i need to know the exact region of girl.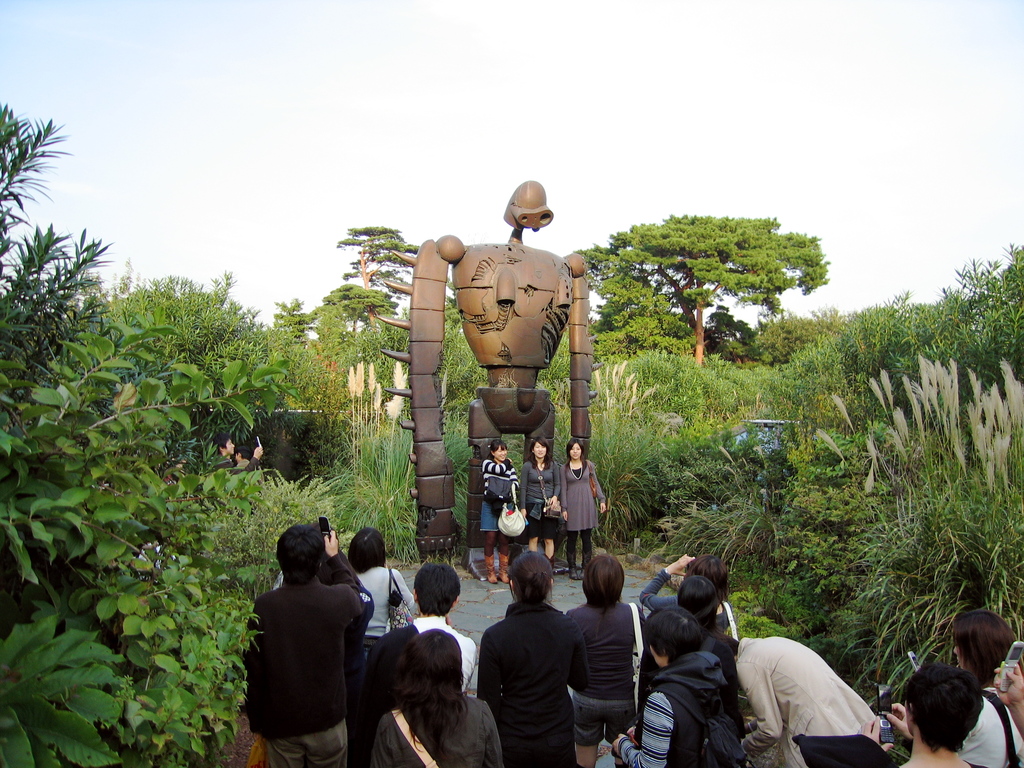
Region: 956/610/1023/767.
